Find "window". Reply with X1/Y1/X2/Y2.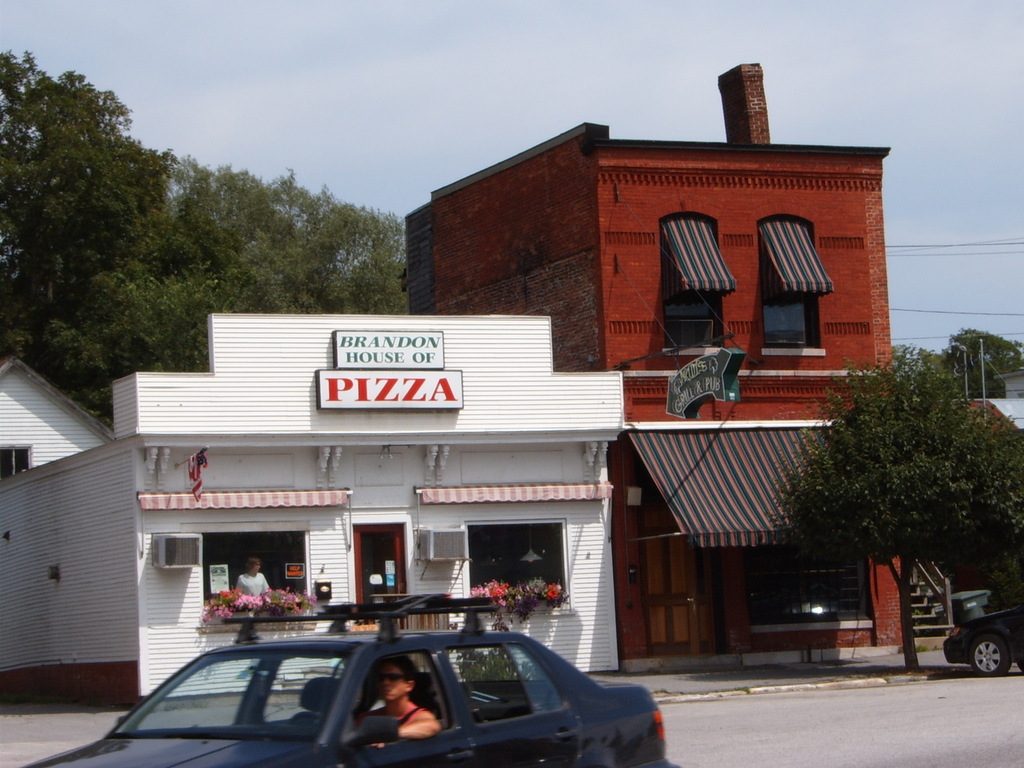
204/527/310/620.
